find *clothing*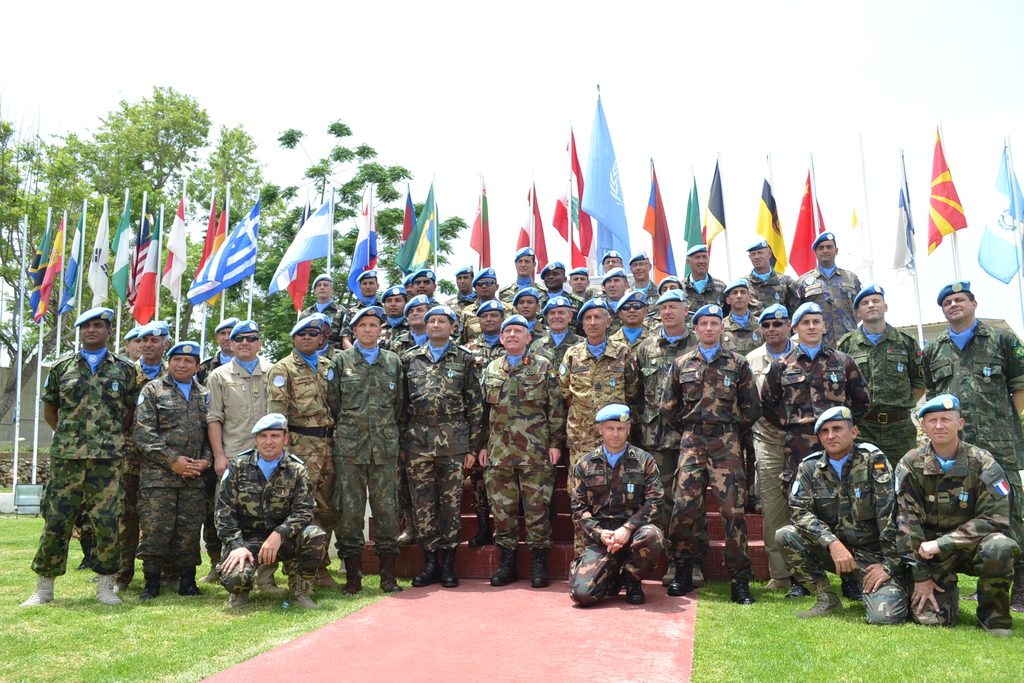
x1=466, y1=300, x2=513, y2=332
